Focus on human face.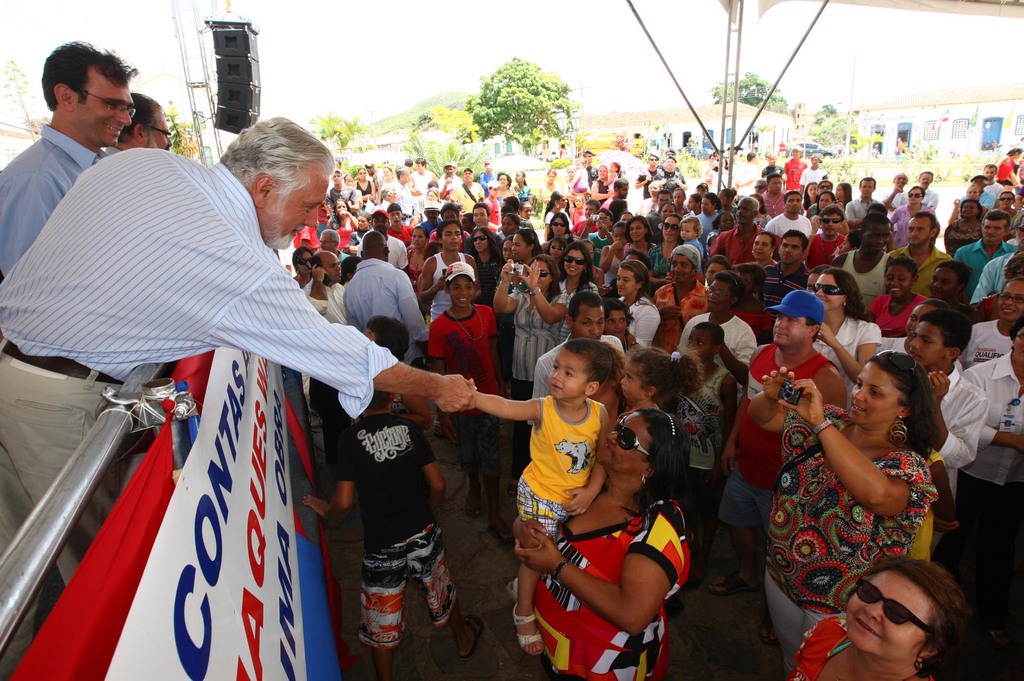
Focused at left=490, top=186, right=499, bottom=196.
